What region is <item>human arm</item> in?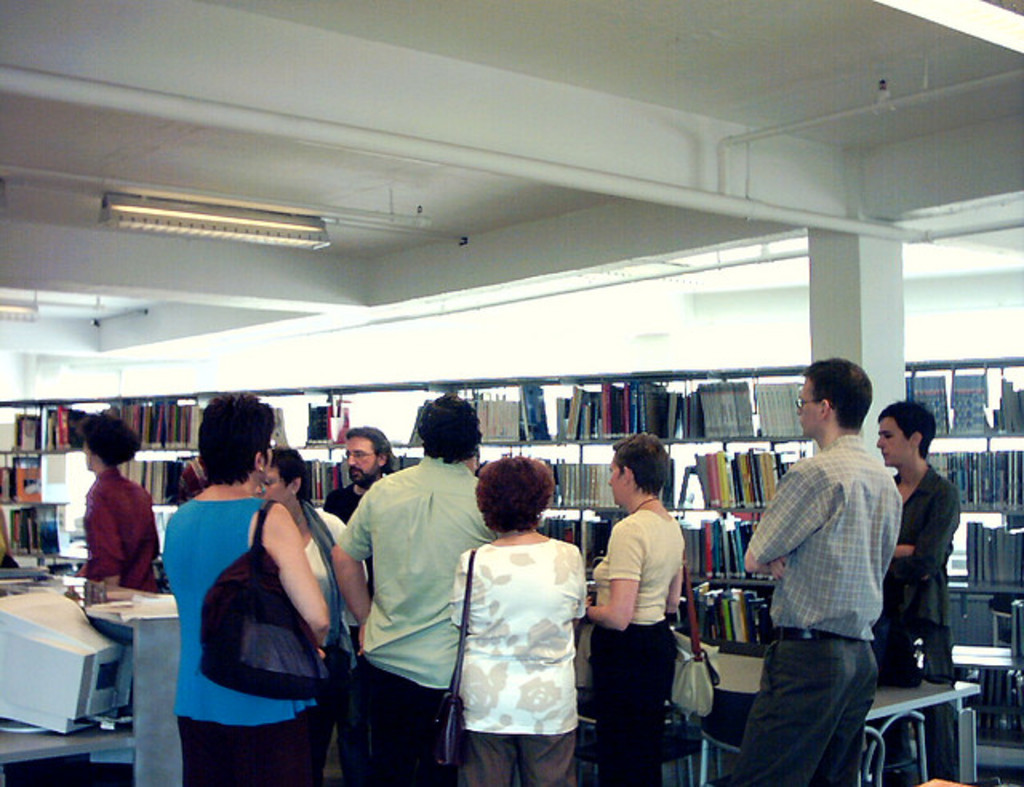
{"x1": 664, "y1": 569, "x2": 688, "y2": 616}.
